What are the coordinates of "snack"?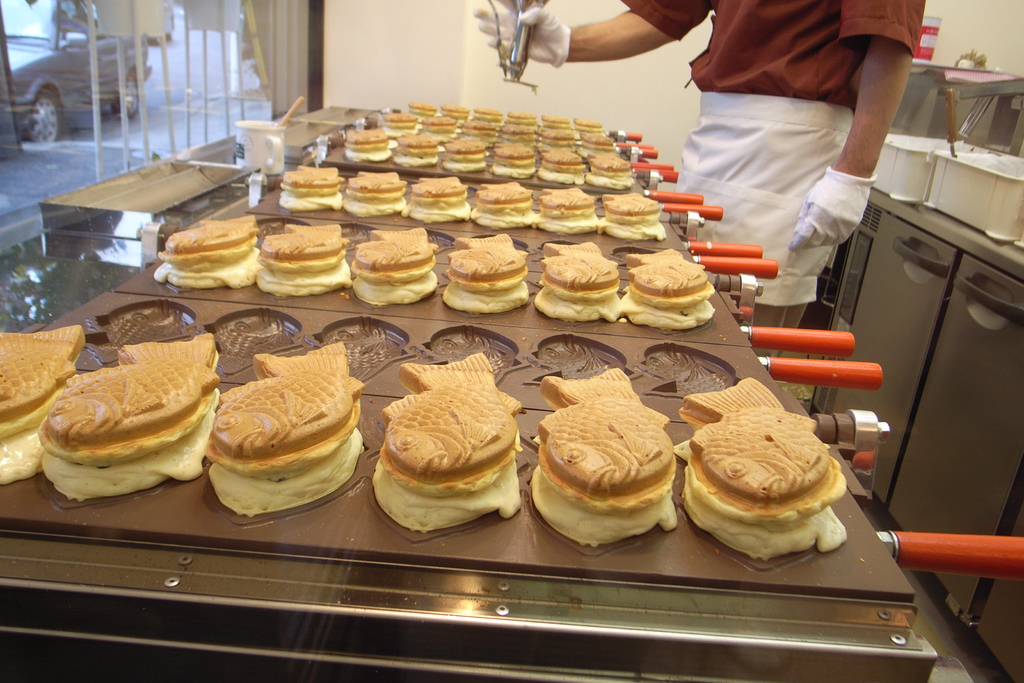
x1=538, y1=363, x2=676, y2=547.
